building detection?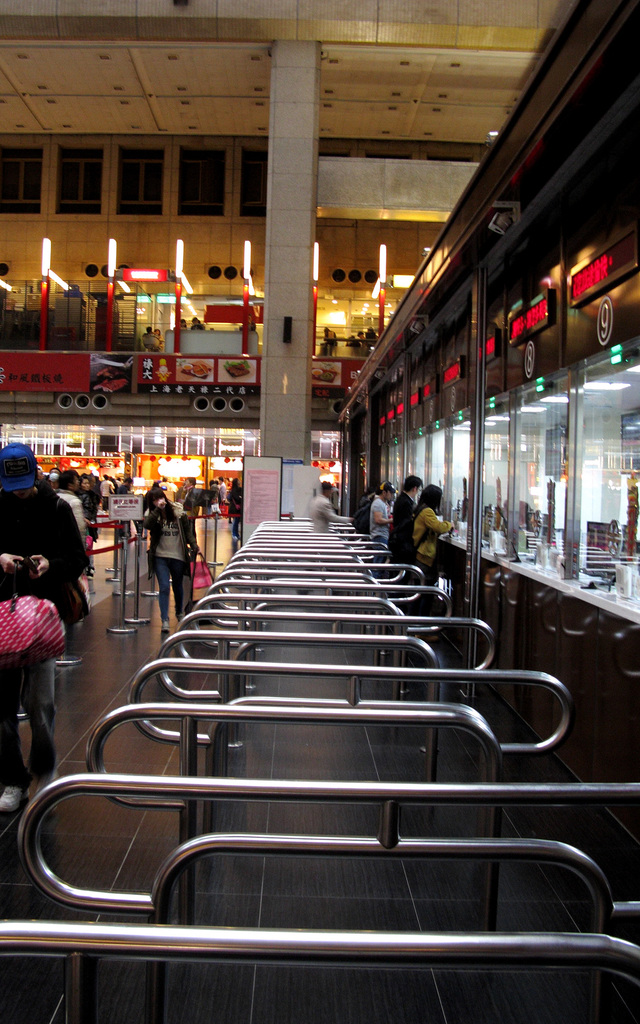
0:0:639:1023
